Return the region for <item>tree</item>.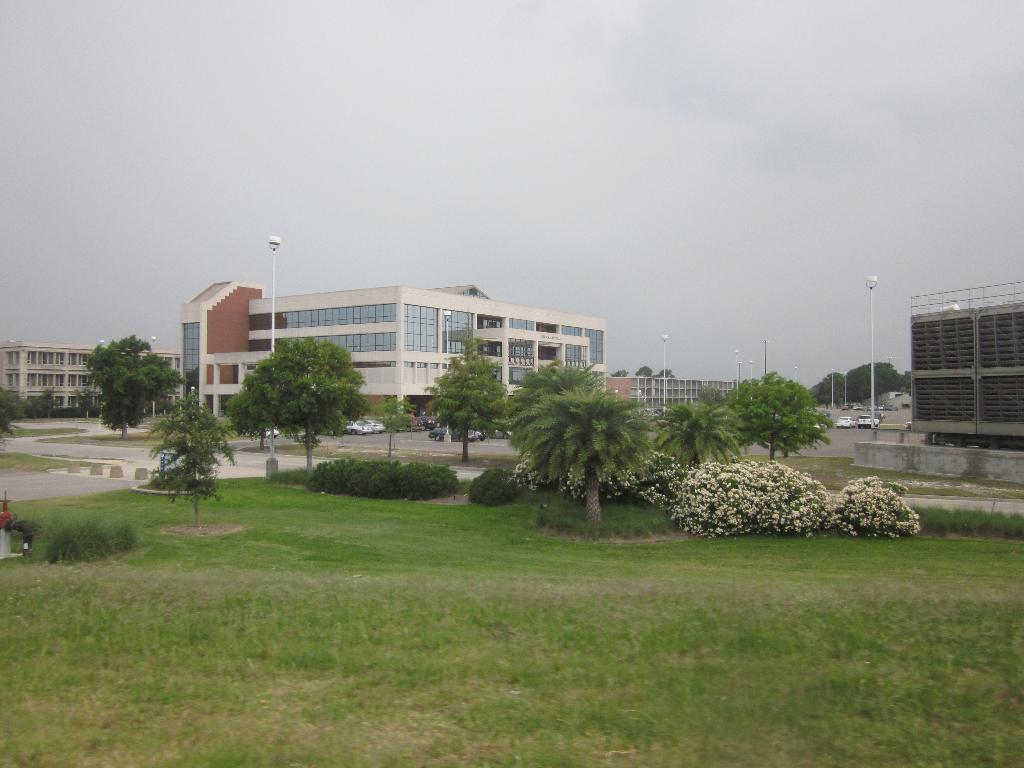
717,369,832,468.
